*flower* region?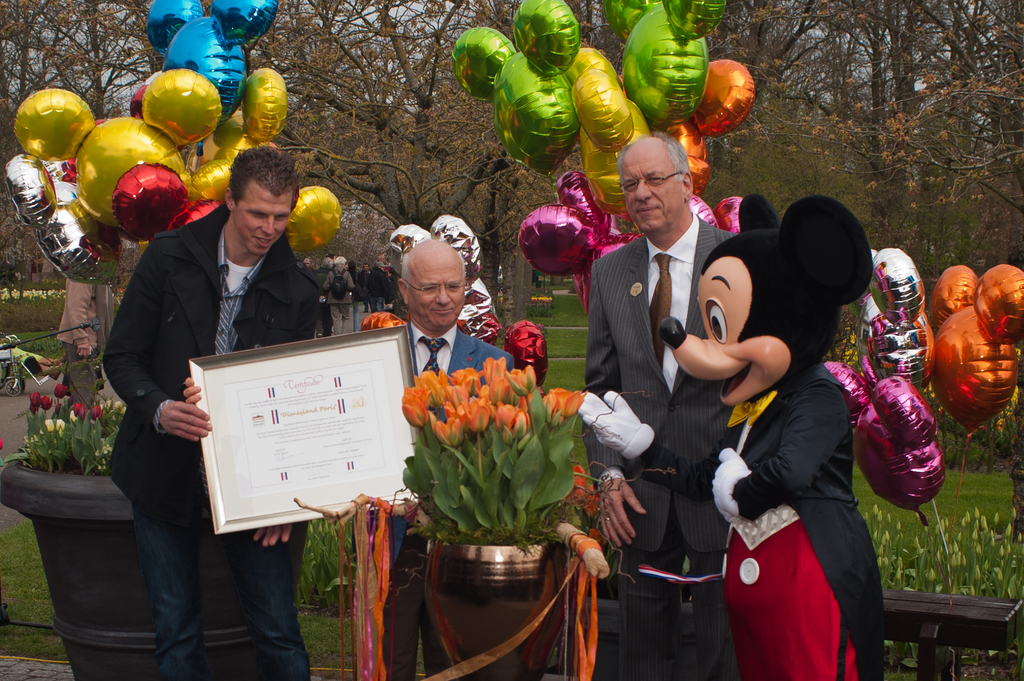
x1=44 y1=397 x2=54 y2=417
